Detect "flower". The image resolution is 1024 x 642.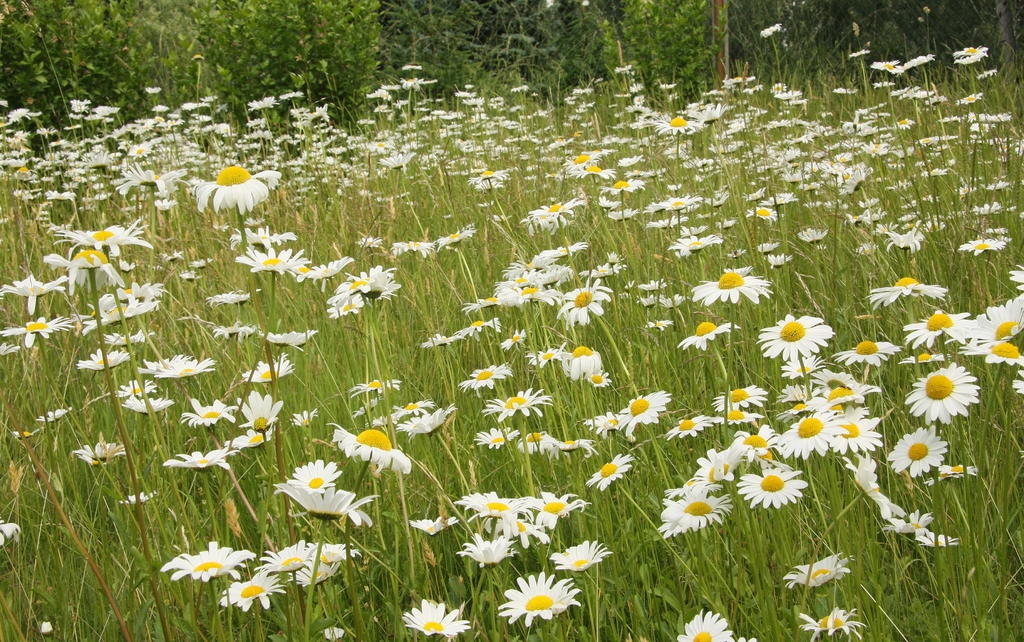
bbox(724, 76, 751, 84).
